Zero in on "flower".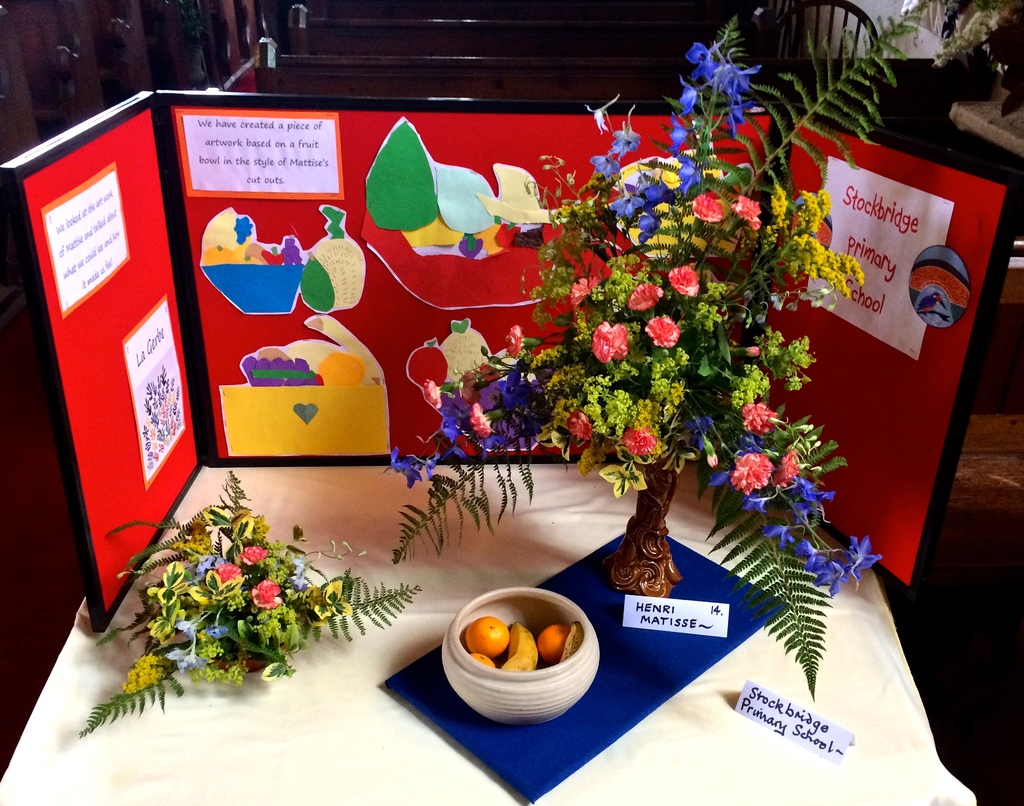
Zeroed in: region(644, 315, 681, 347).
